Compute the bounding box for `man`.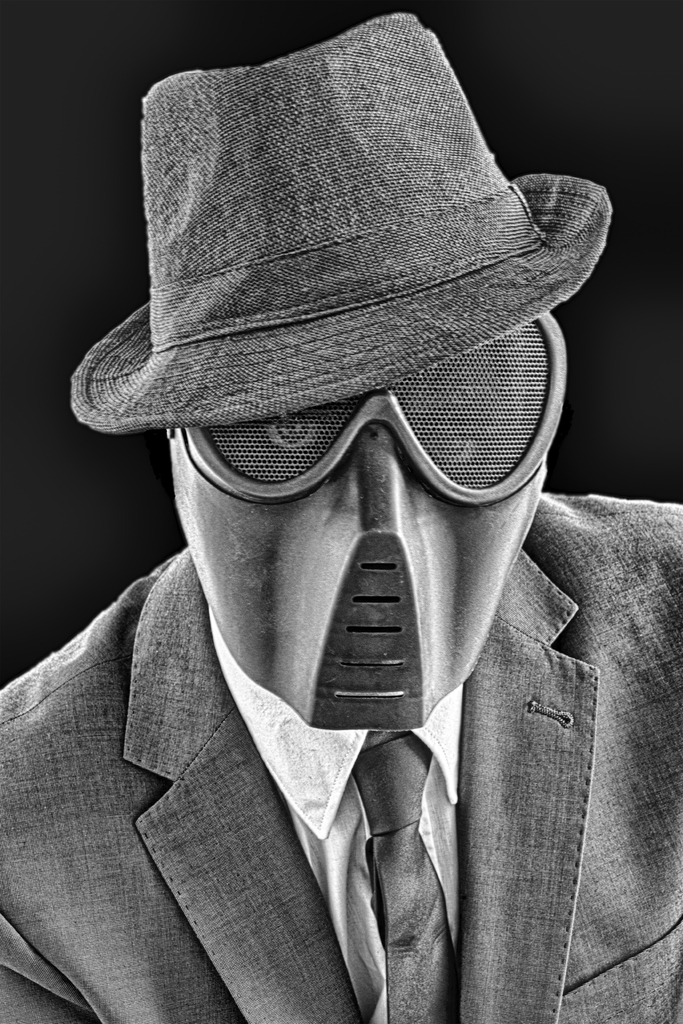
l=0, t=14, r=682, b=1023.
